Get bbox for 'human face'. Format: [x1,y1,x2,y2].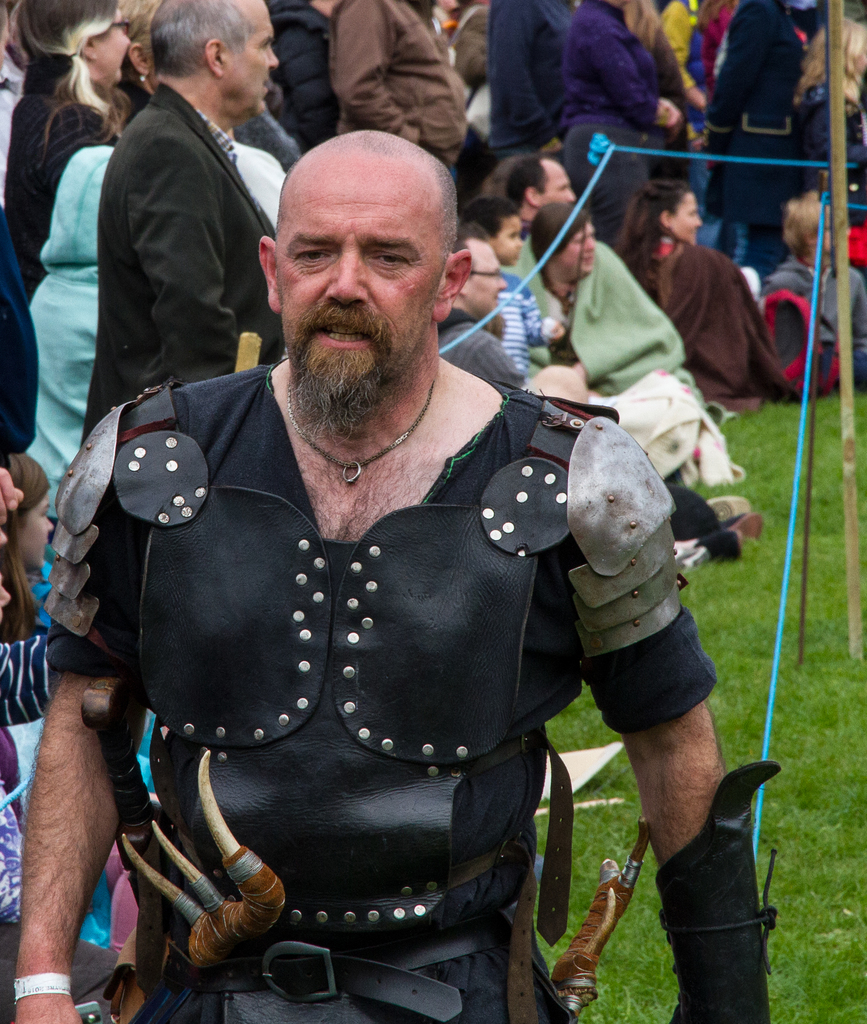
[541,155,578,206].
